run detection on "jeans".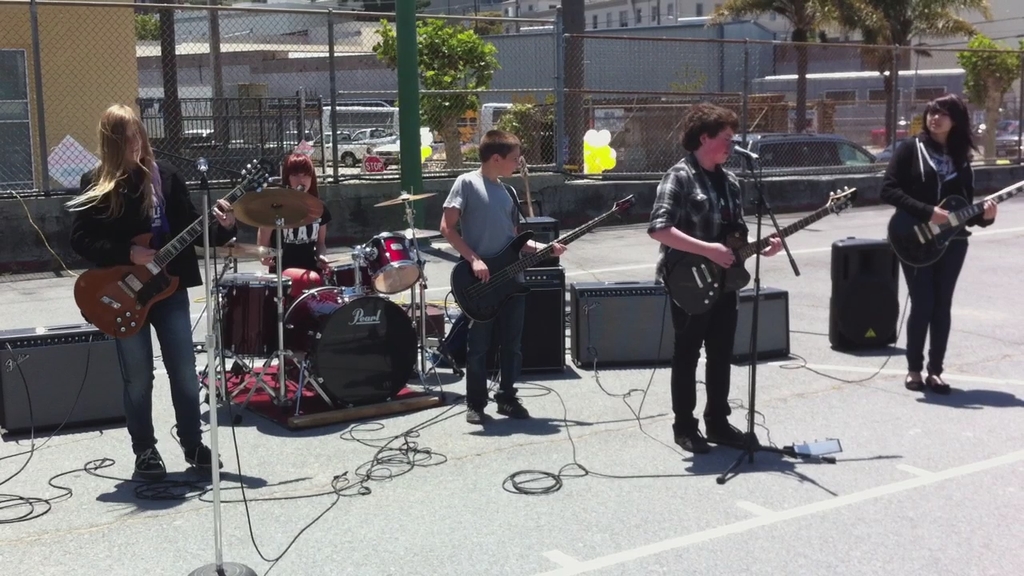
Result: rect(91, 284, 185, 471).
